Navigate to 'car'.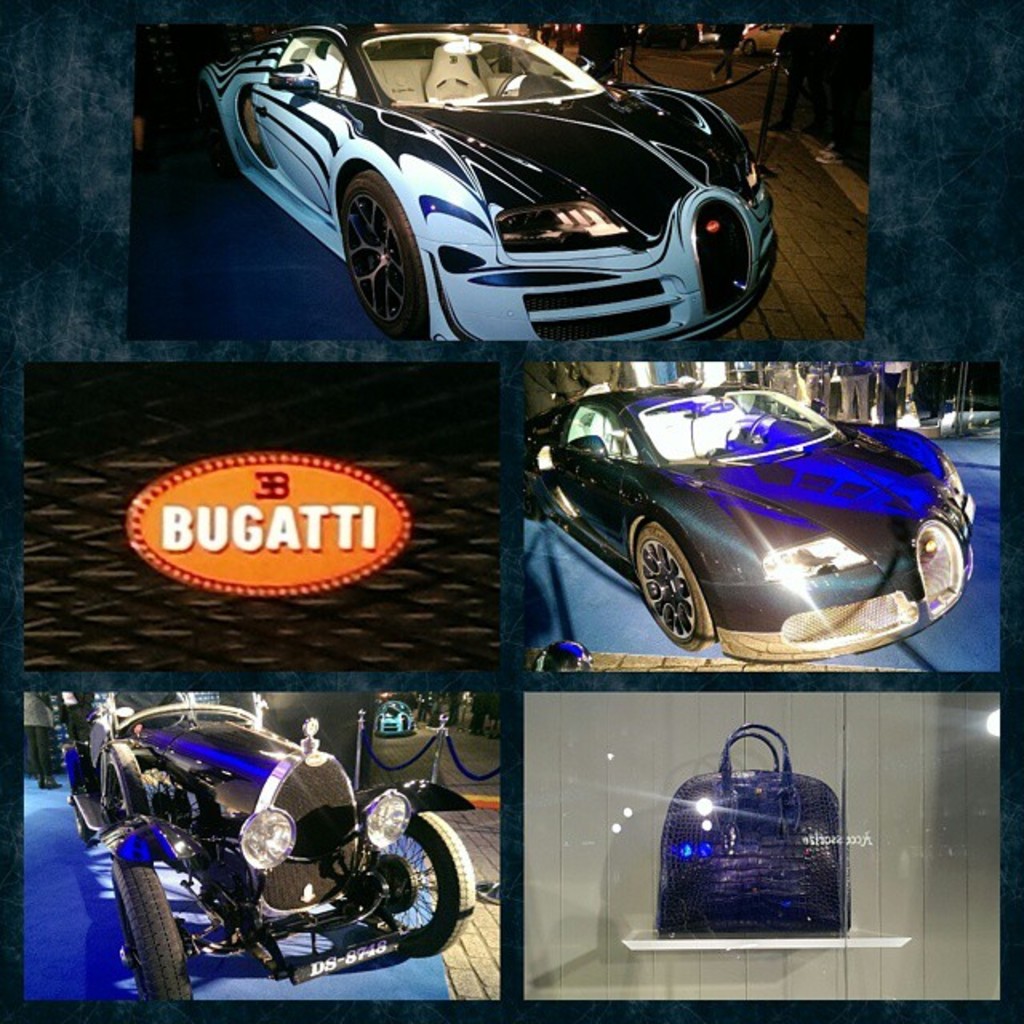
Navigation target: bbox=(66, 683, 486, 1011).
